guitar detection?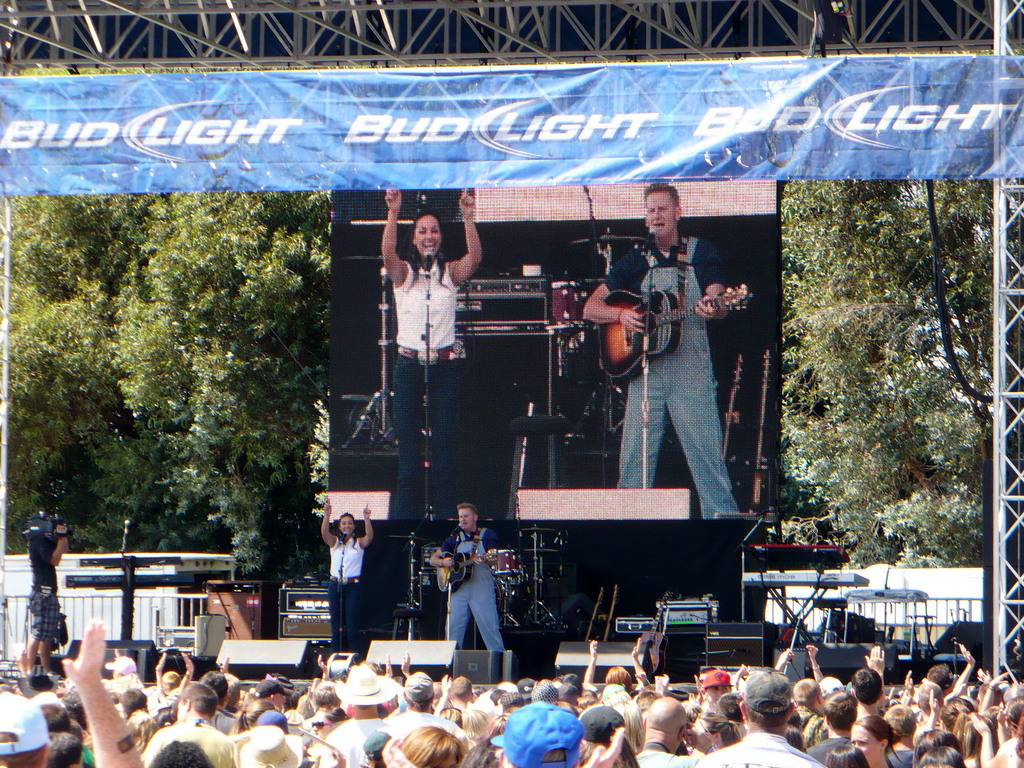
(x1=593, y1=289, x2=762, y2=383)
